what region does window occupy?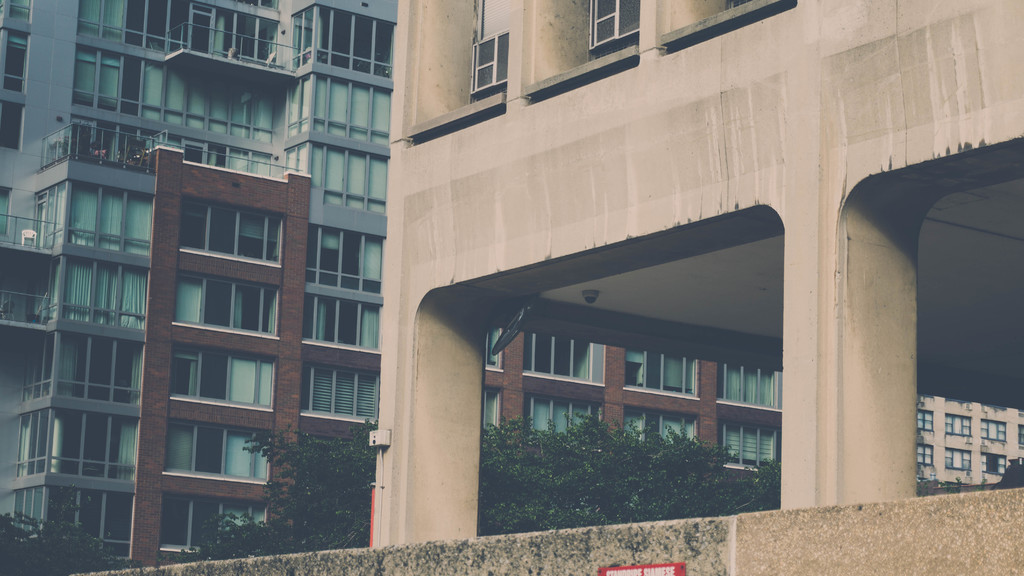
(481,387,504,434).
